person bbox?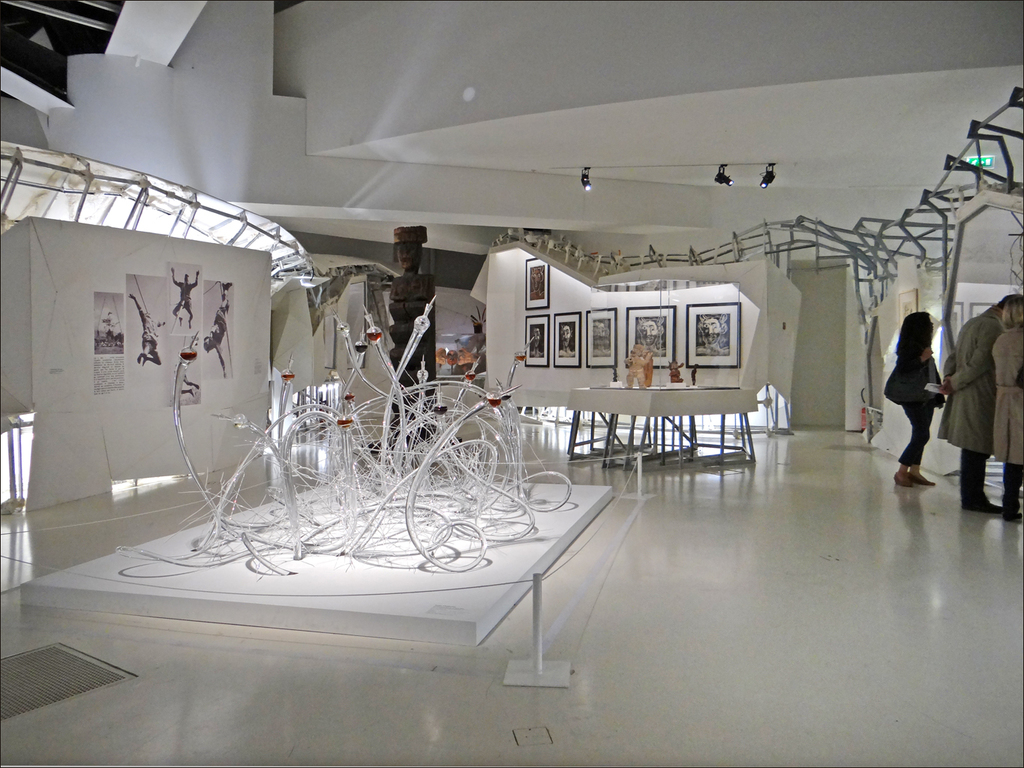
890,299,958,489
